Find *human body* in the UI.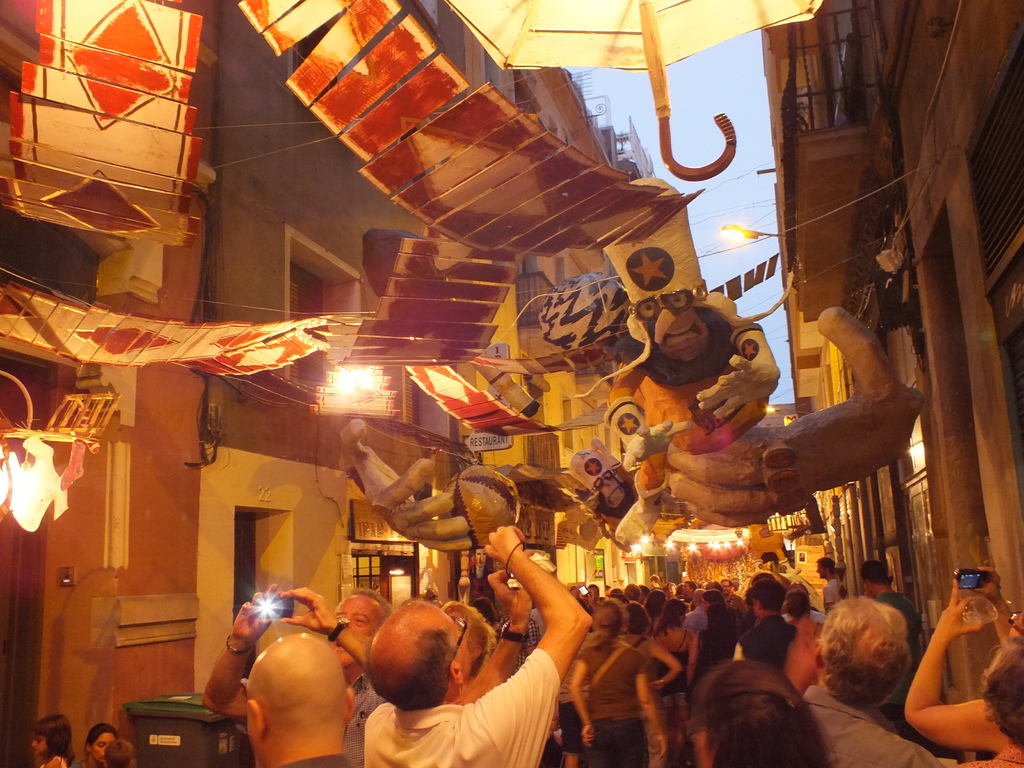
UI element at {"left": 895, "top": 552, "right": 1020, "bottom": 764}.
